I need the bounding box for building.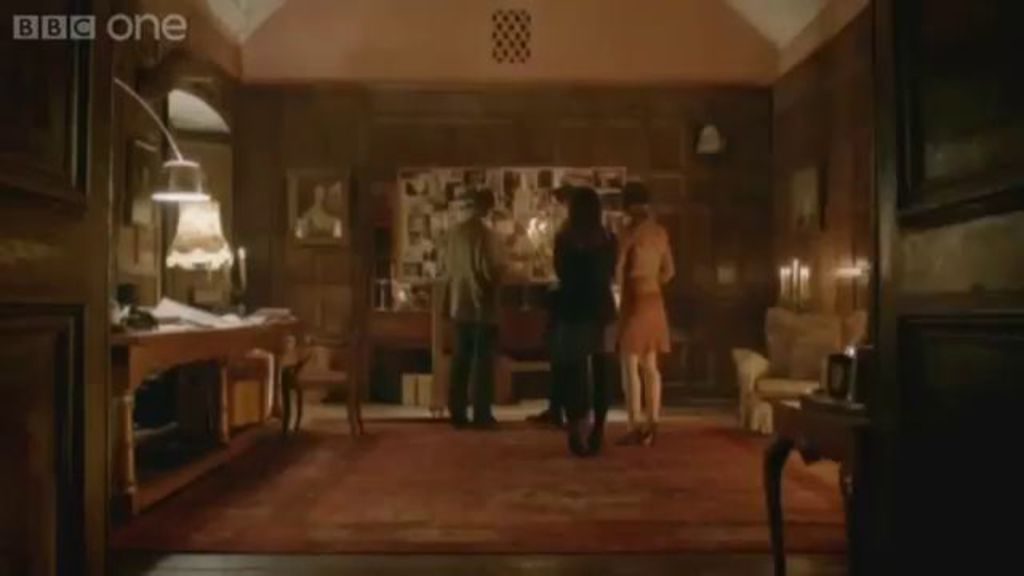
Here it is: 0,0,1022,573.
